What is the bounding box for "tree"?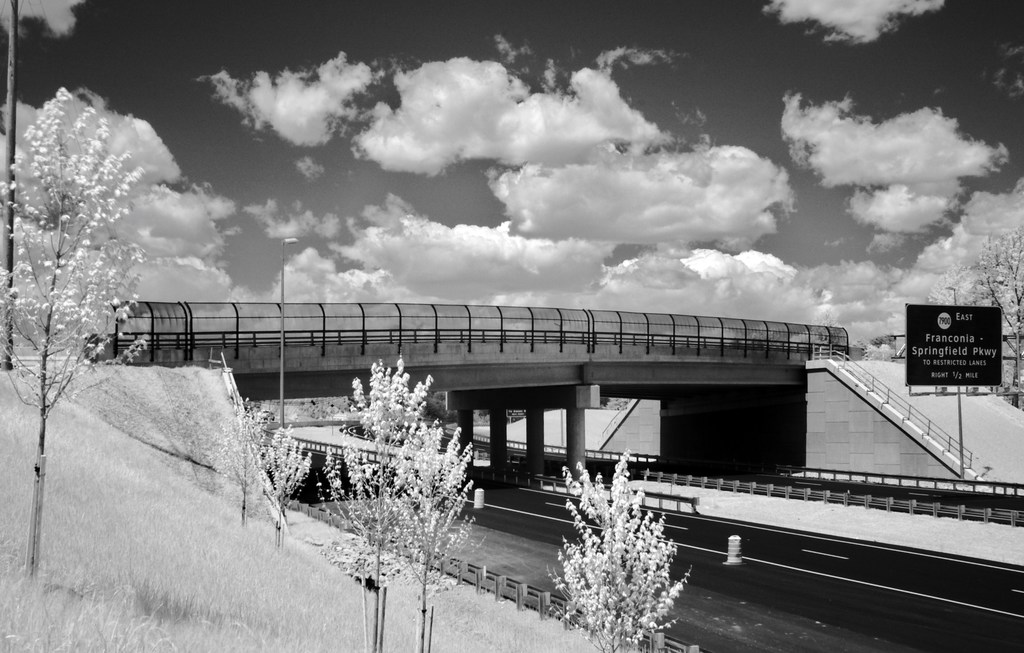
left=400, top=418, right=488, bottom=652.
